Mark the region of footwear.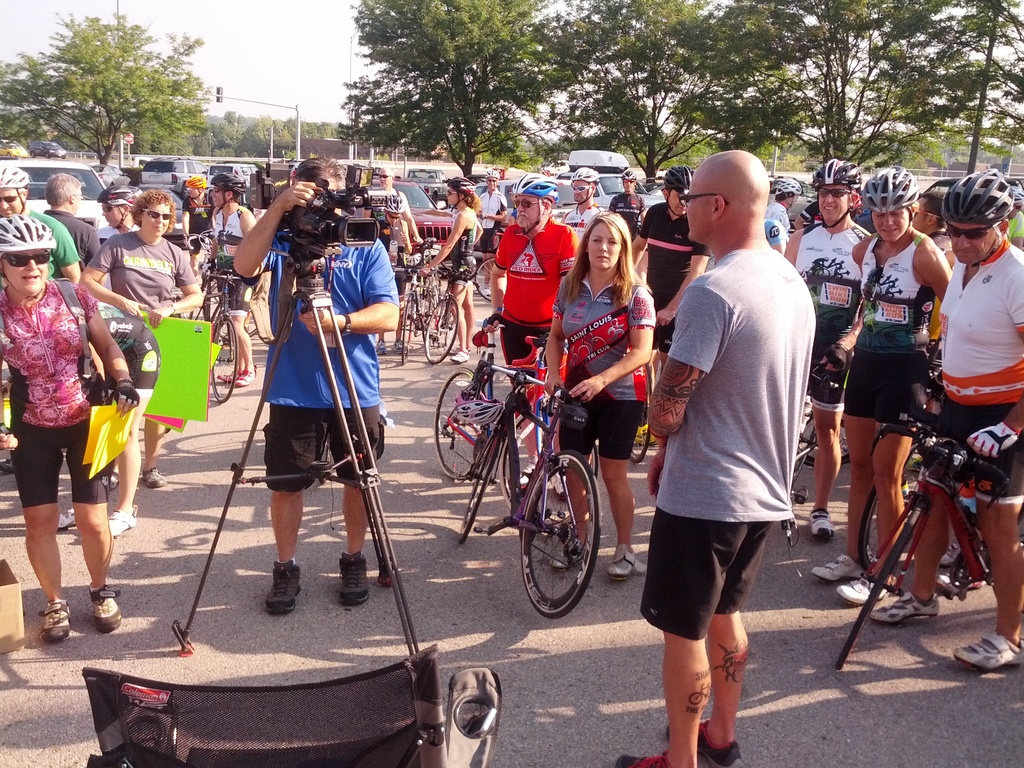
Region: (376,339,387,355).
